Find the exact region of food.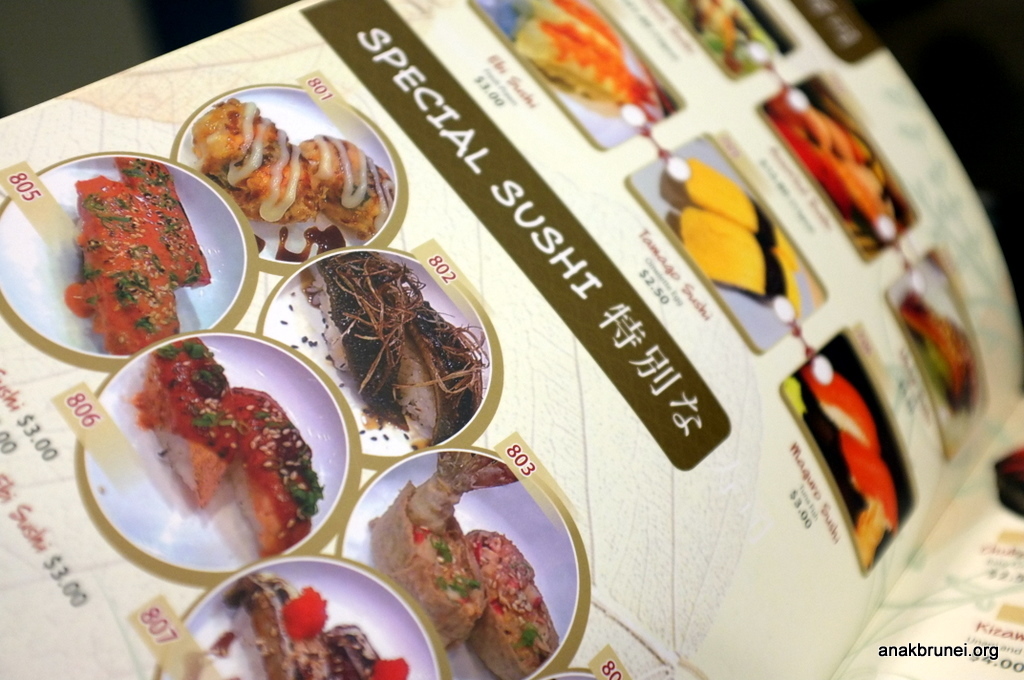
Exact region: pyautogui.locateOnScreen(677, 155, 803, 313).
